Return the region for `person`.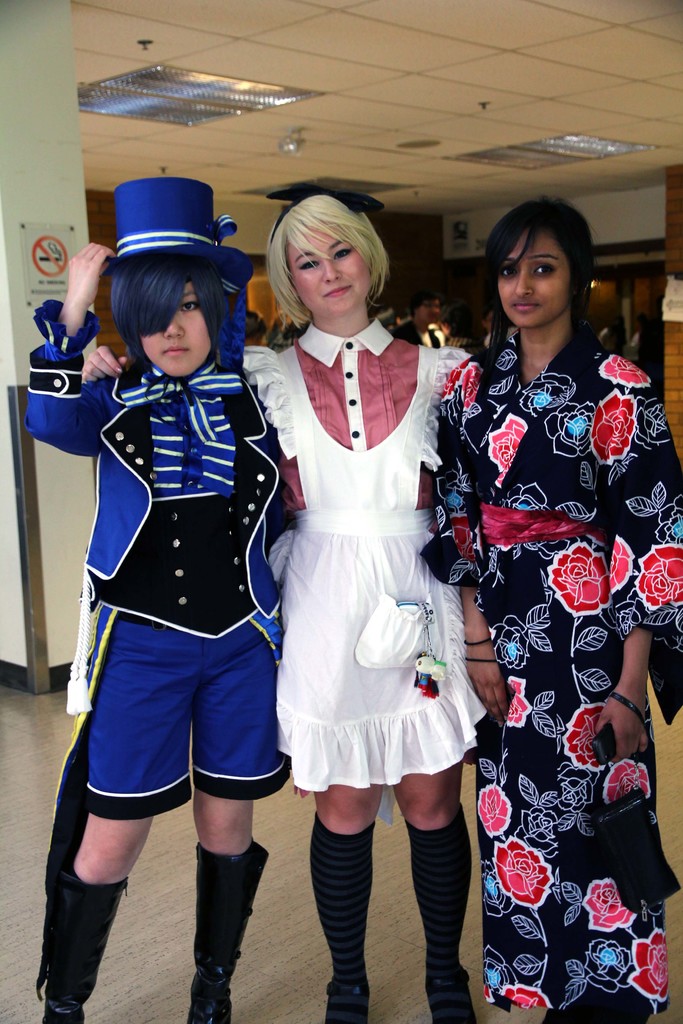
bbox=[394, 300, 438, 348].
